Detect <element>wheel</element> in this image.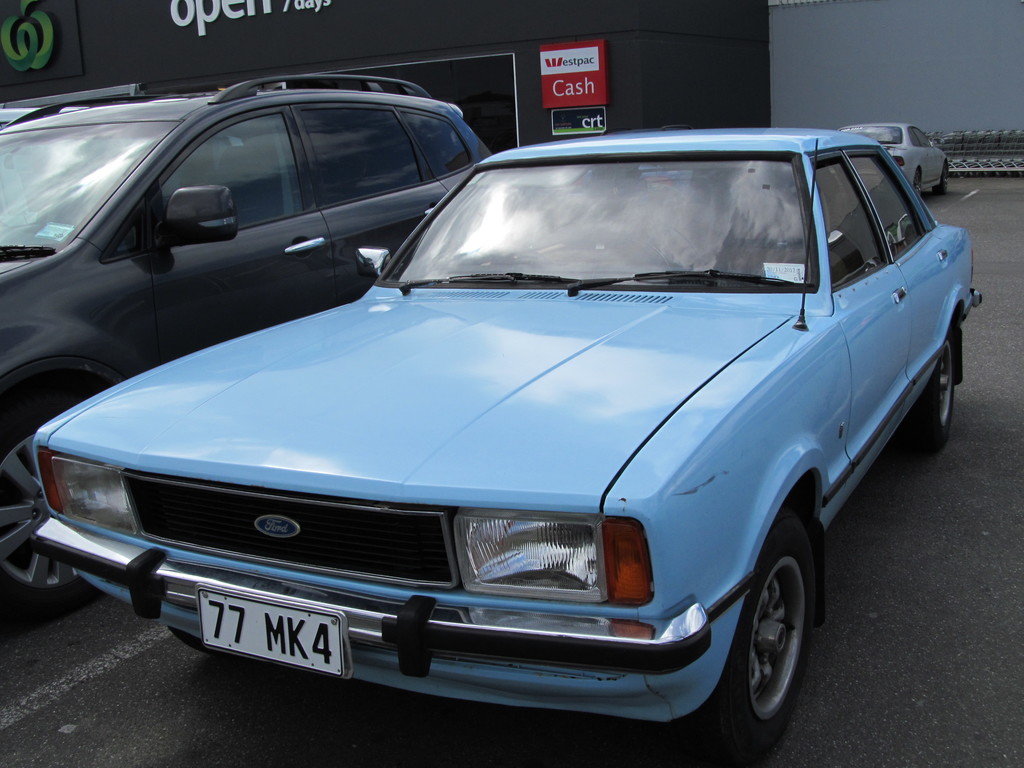
Detection: [x1=911, y1=326, x2=957, y2=451].
